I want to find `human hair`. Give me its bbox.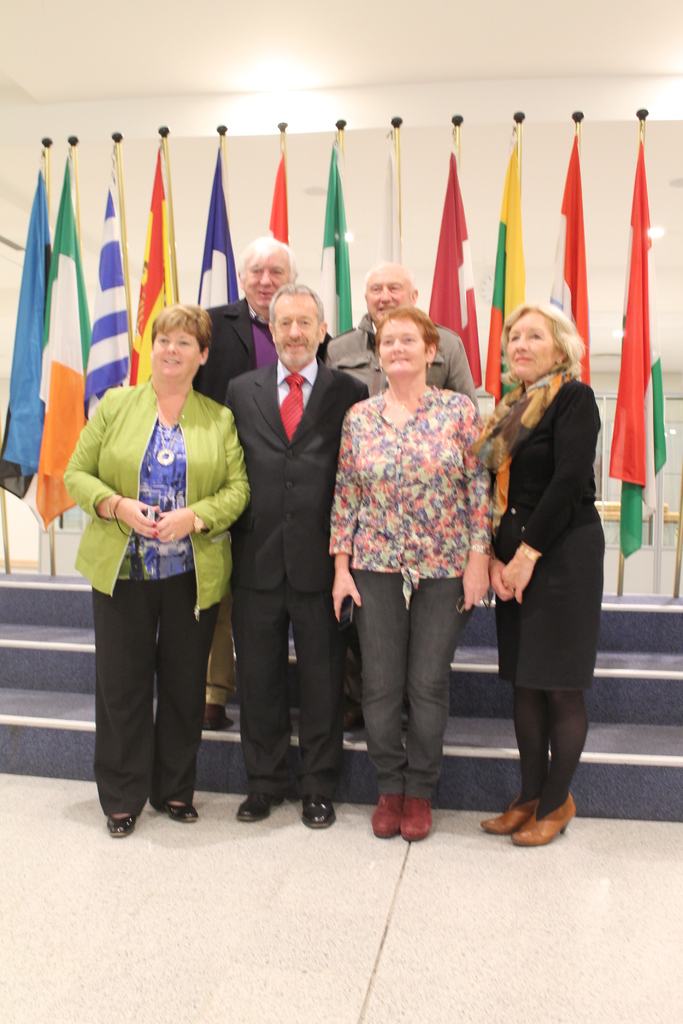
[left=232, top=227, right=300, bottom=284].
